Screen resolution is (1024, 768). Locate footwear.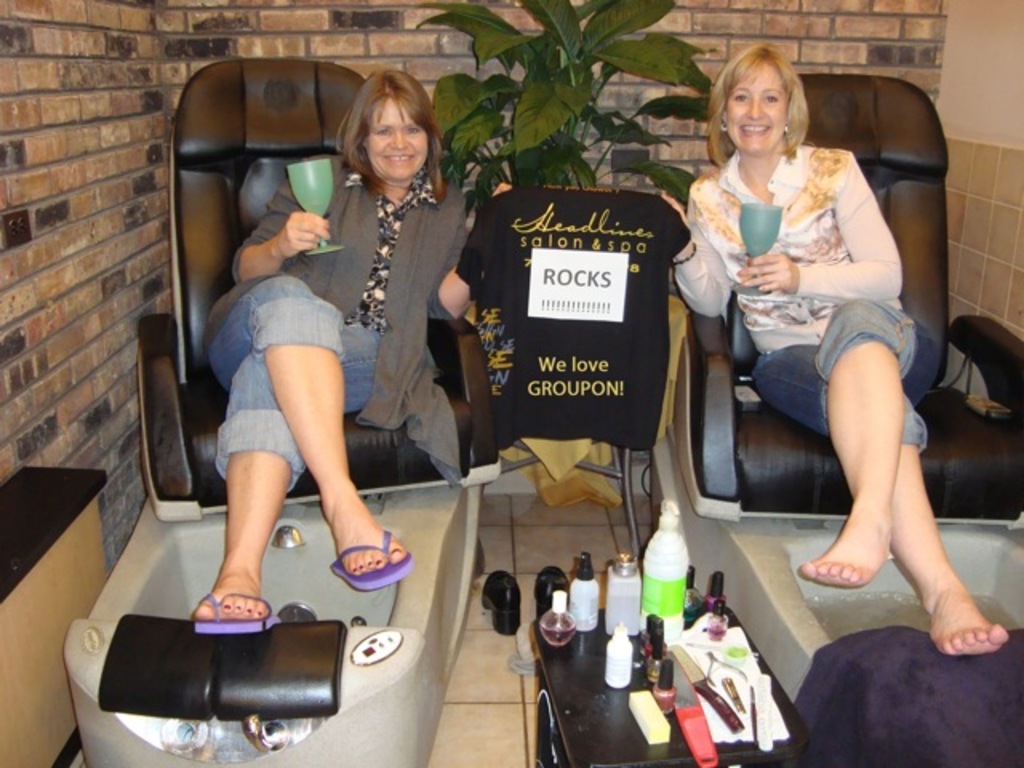
l=330, t=526, r=411, b=589.
